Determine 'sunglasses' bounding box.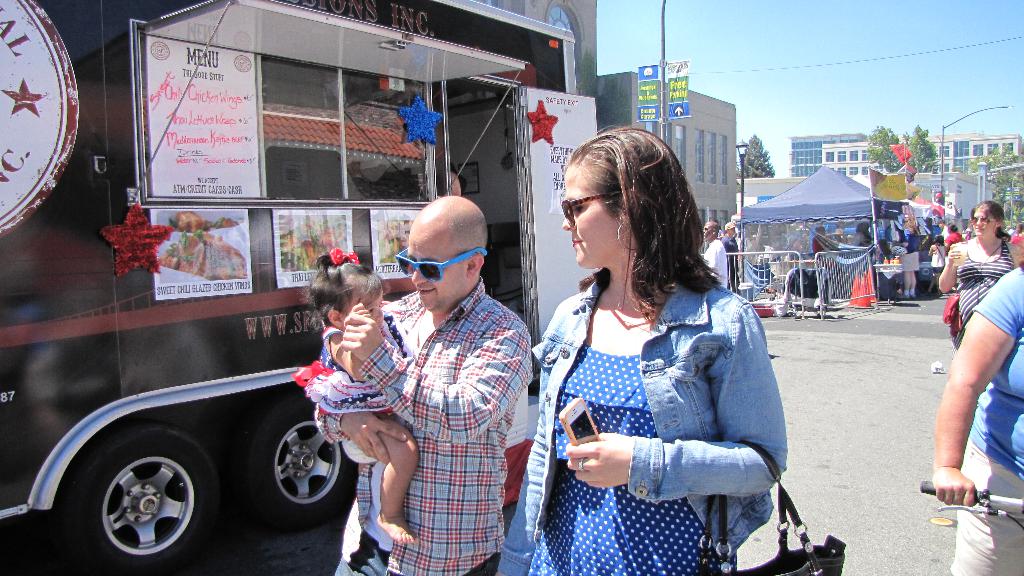
Determined: pyautogui.locateOnScreen(394, 246, 489, 284).
